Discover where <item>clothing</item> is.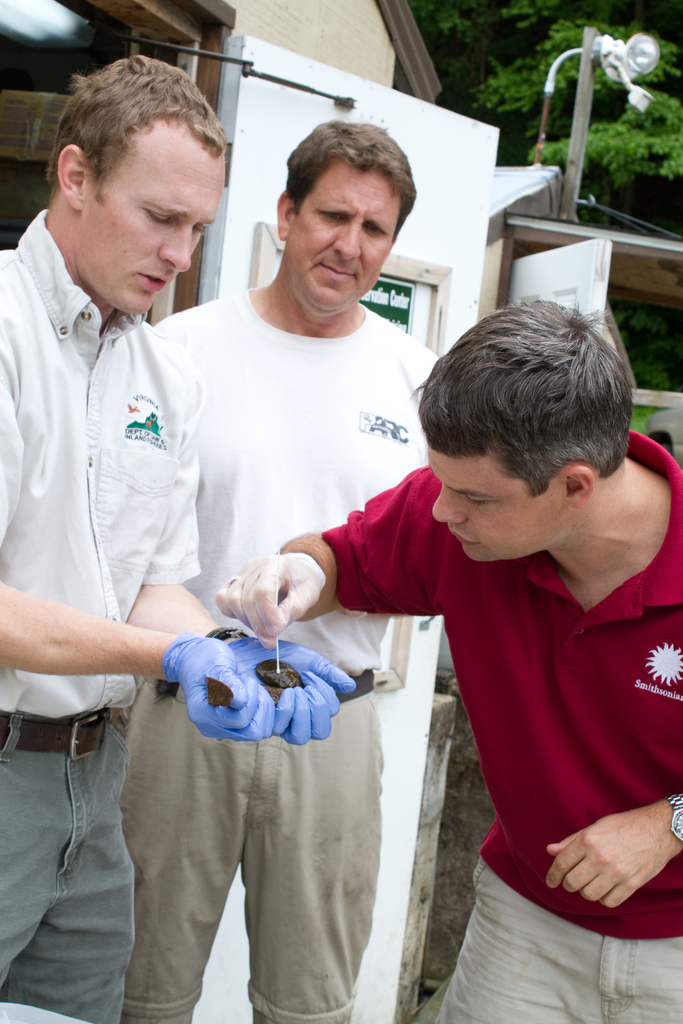
Discovered at [left=0, top=206, right=205, bottom=1023].
